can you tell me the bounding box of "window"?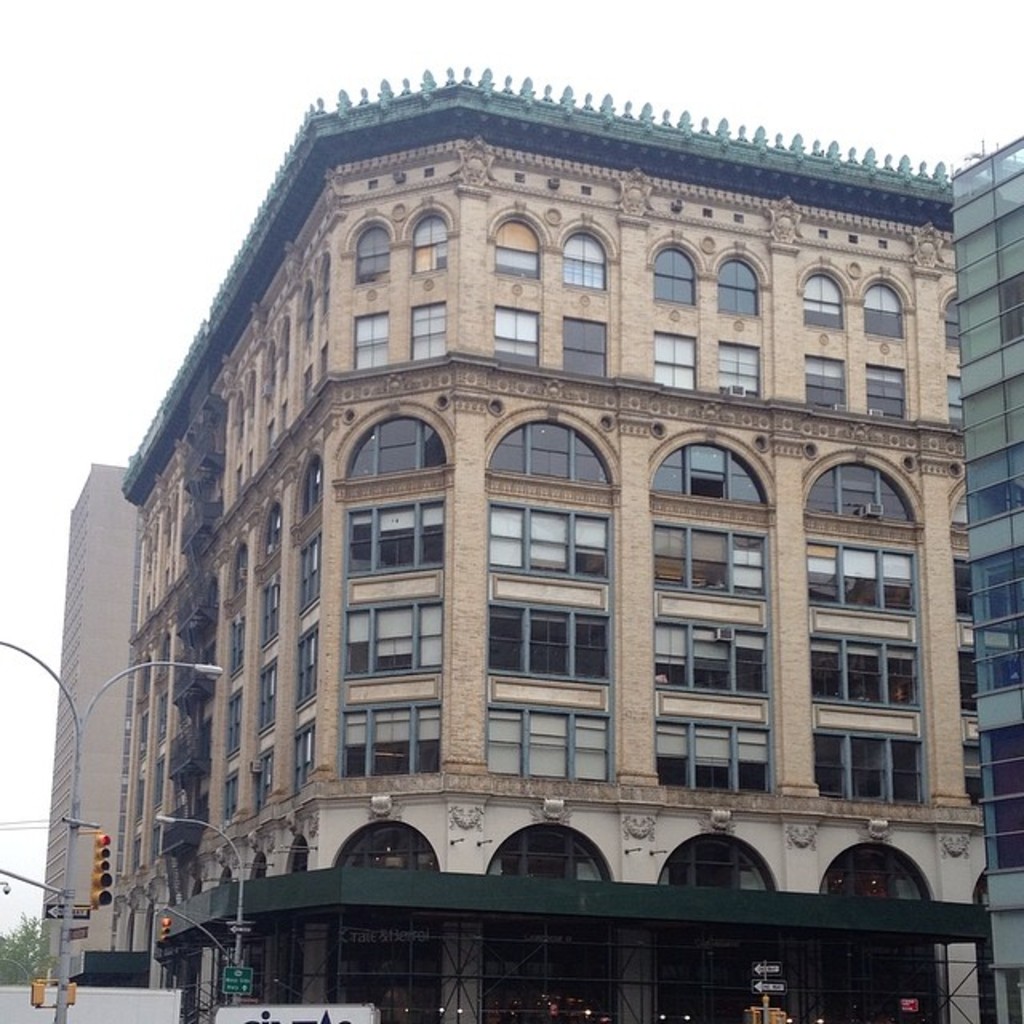
l=226, t=619, r=248, b=683.
